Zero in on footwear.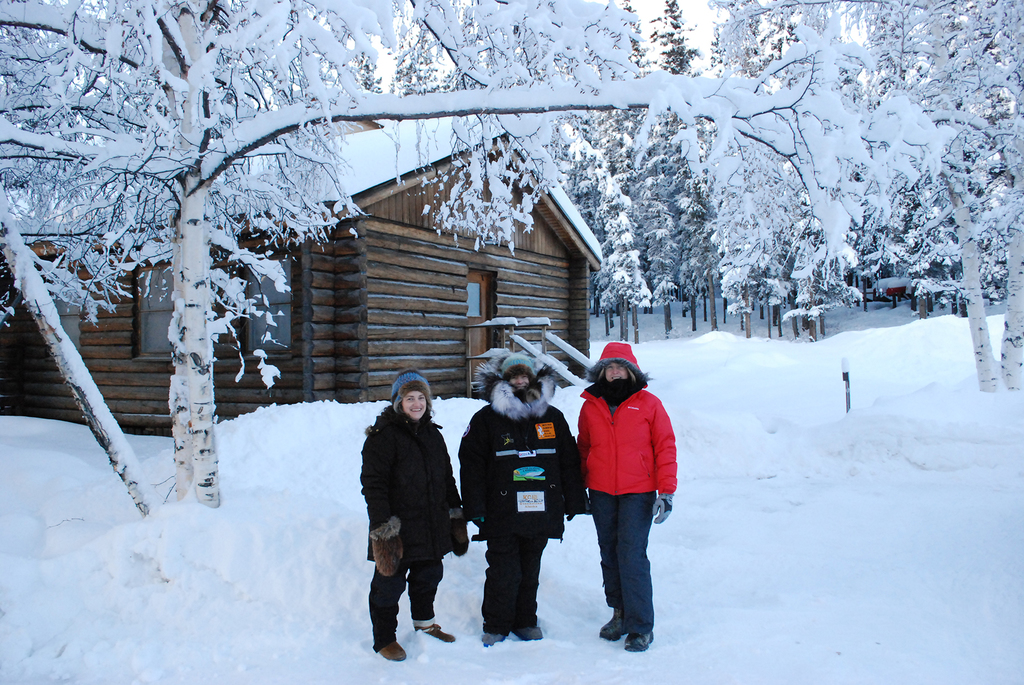
Zeroed in: bbox(381, 640, 408, 660).
